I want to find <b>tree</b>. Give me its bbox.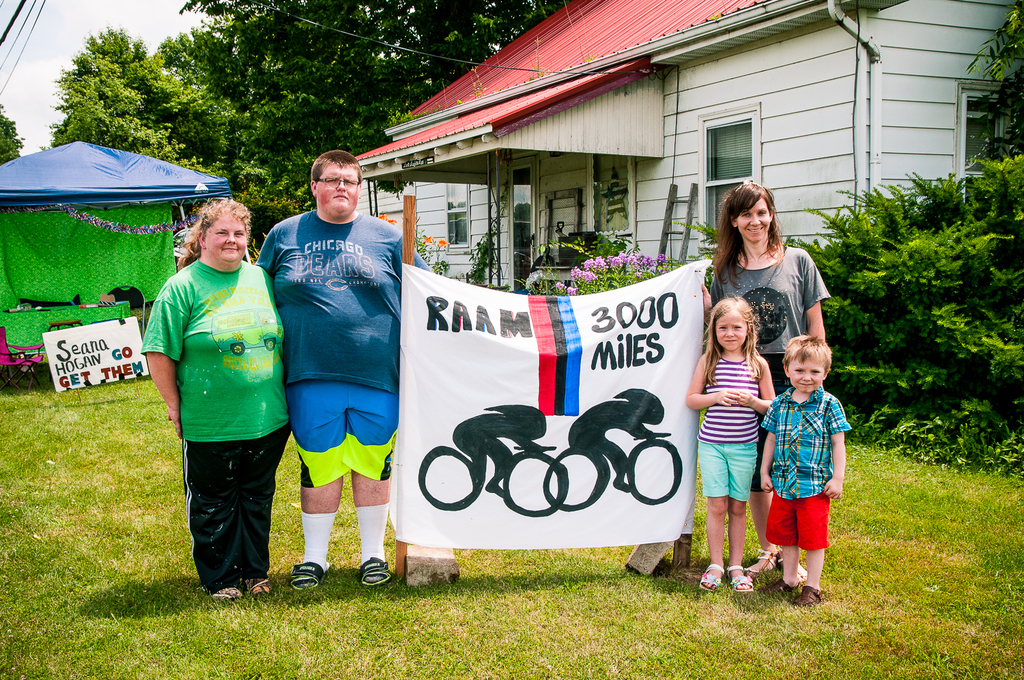
crop(46, 29, 226, 174).
